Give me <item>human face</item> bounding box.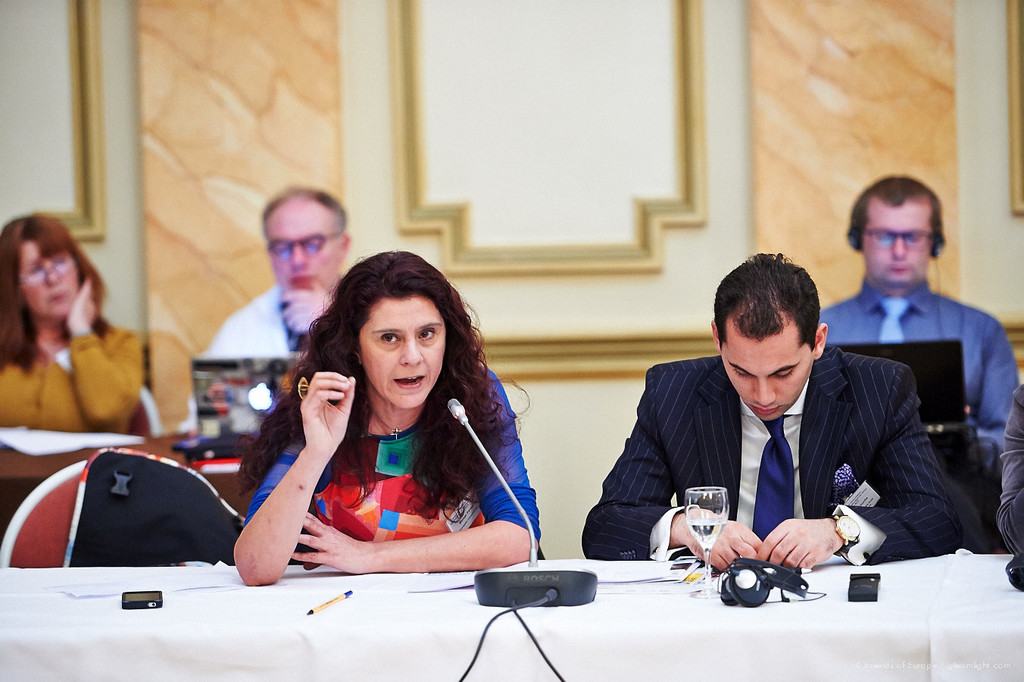
[359, 299, 441, 409].
